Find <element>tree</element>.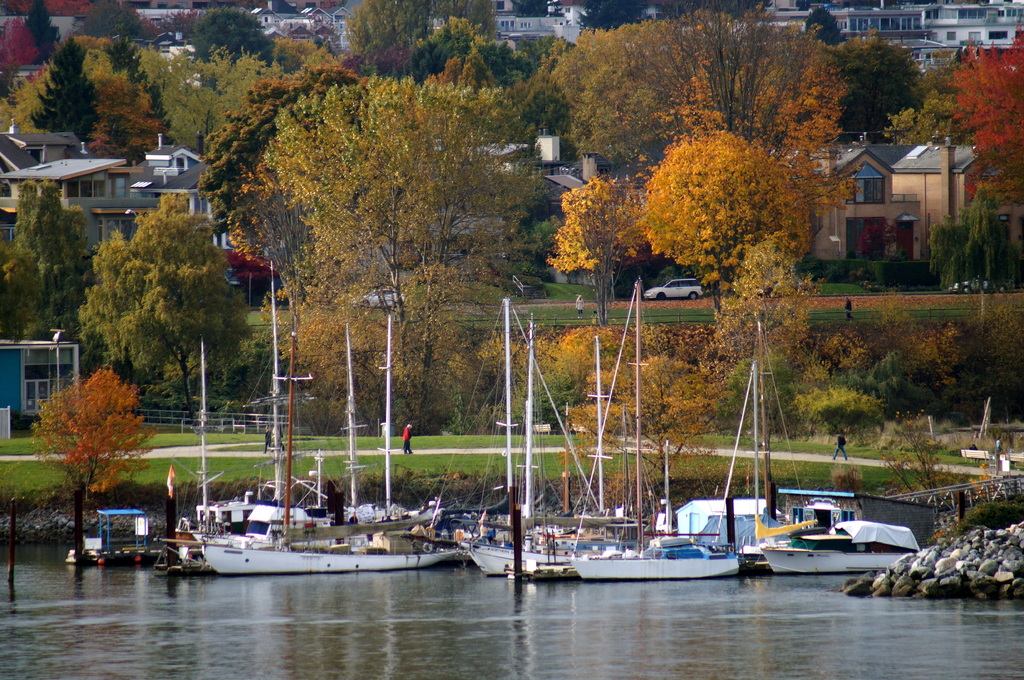
detection(22, 0, 65, 69).
